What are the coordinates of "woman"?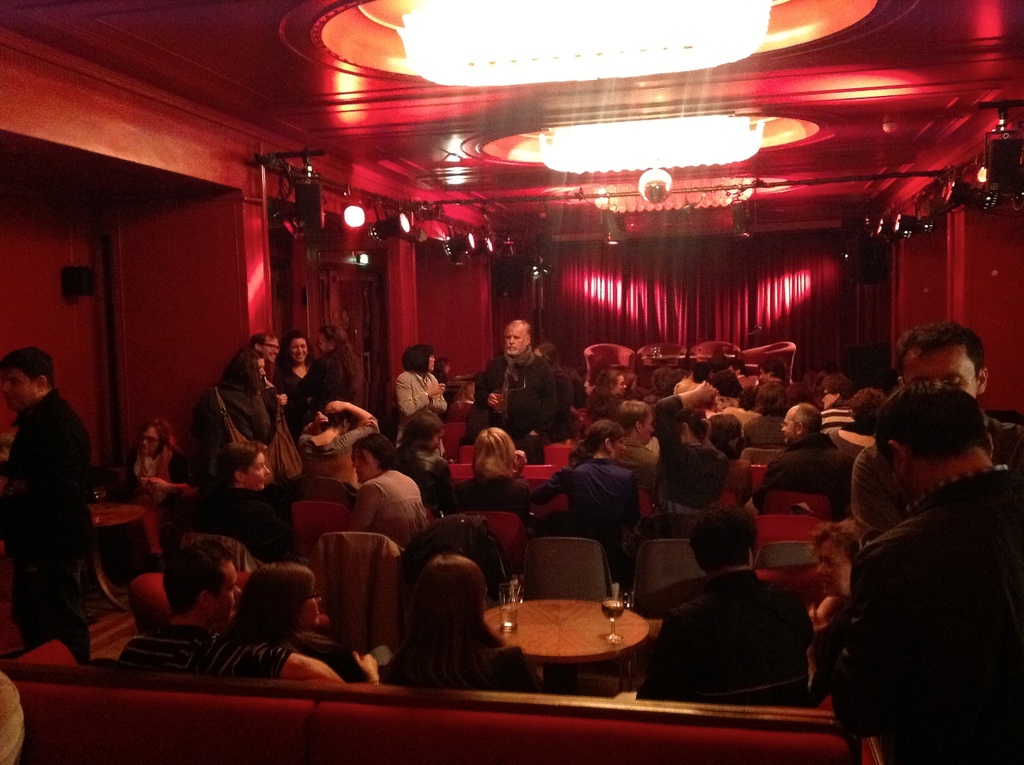
<box>450,424,534,515</box>.
